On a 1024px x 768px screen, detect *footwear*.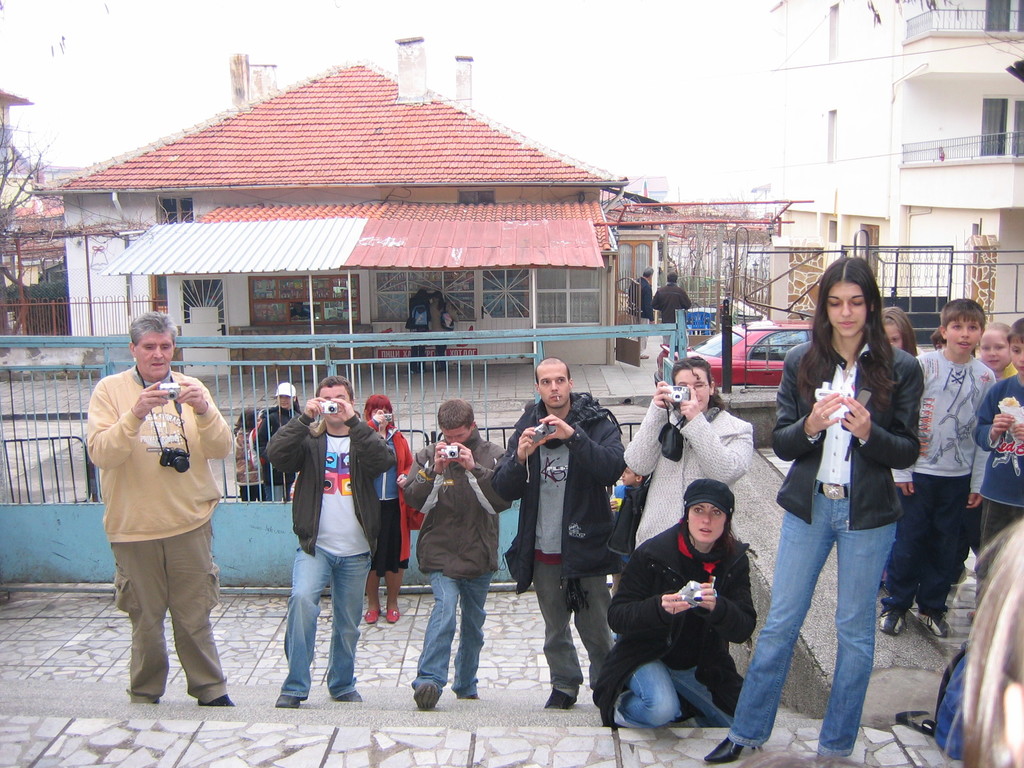
(left=364, top=610, right=380, bottom=628).
